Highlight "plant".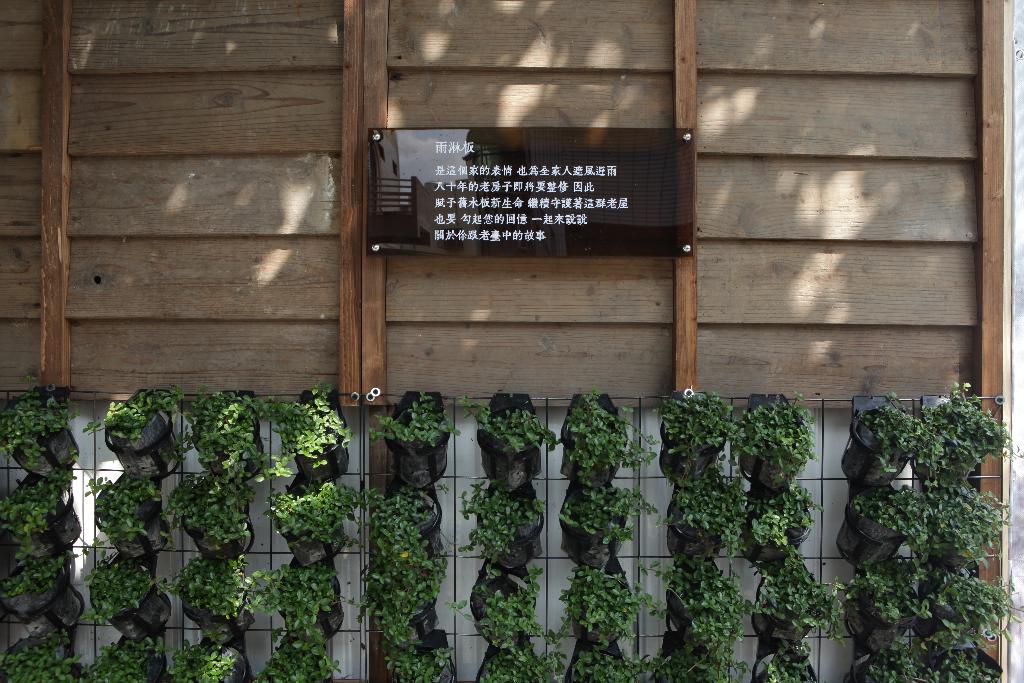
Highlighted region: detection(653, 465, 765, 557).
